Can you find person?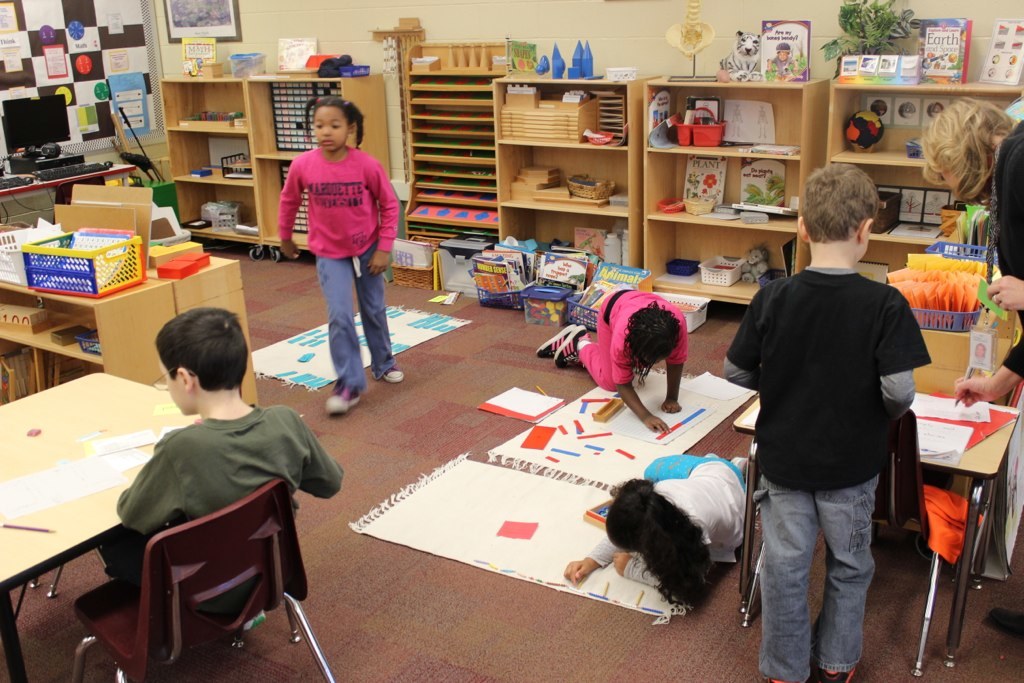
Yes, bounding box: locate(537, 283, 690, 432).
